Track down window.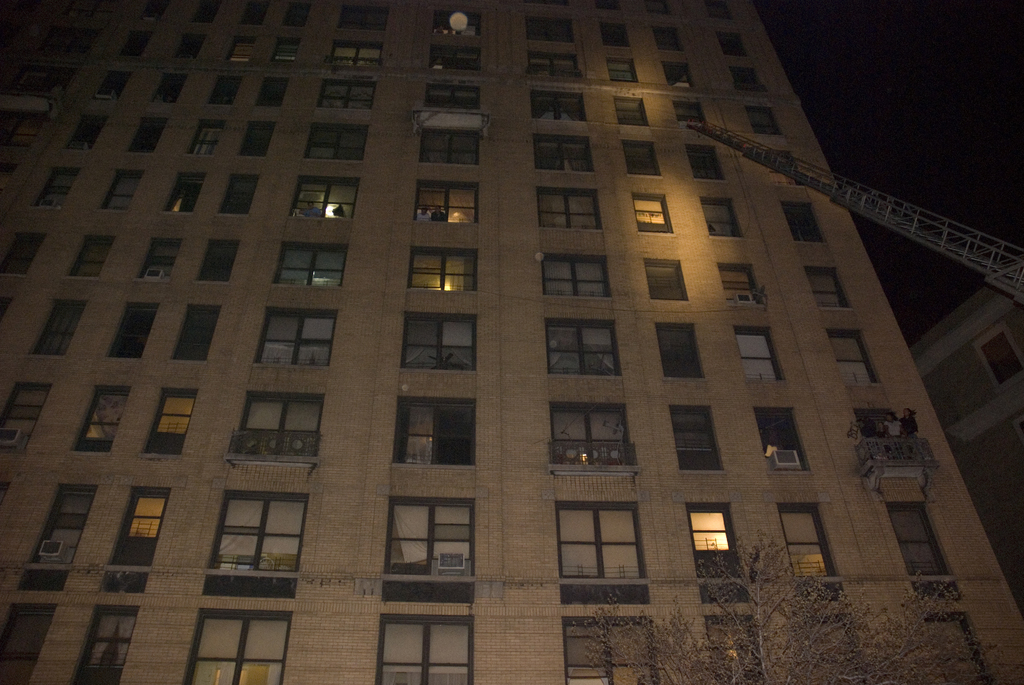
Tracked to 522 54 588 92.
